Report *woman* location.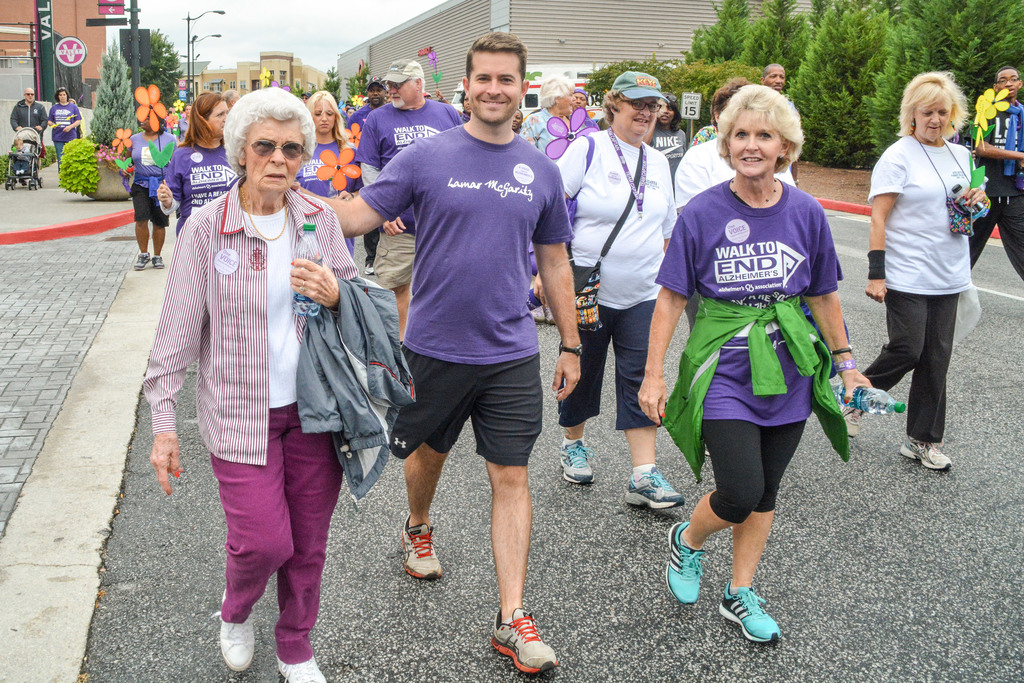
Report: 512:110:522:132.
